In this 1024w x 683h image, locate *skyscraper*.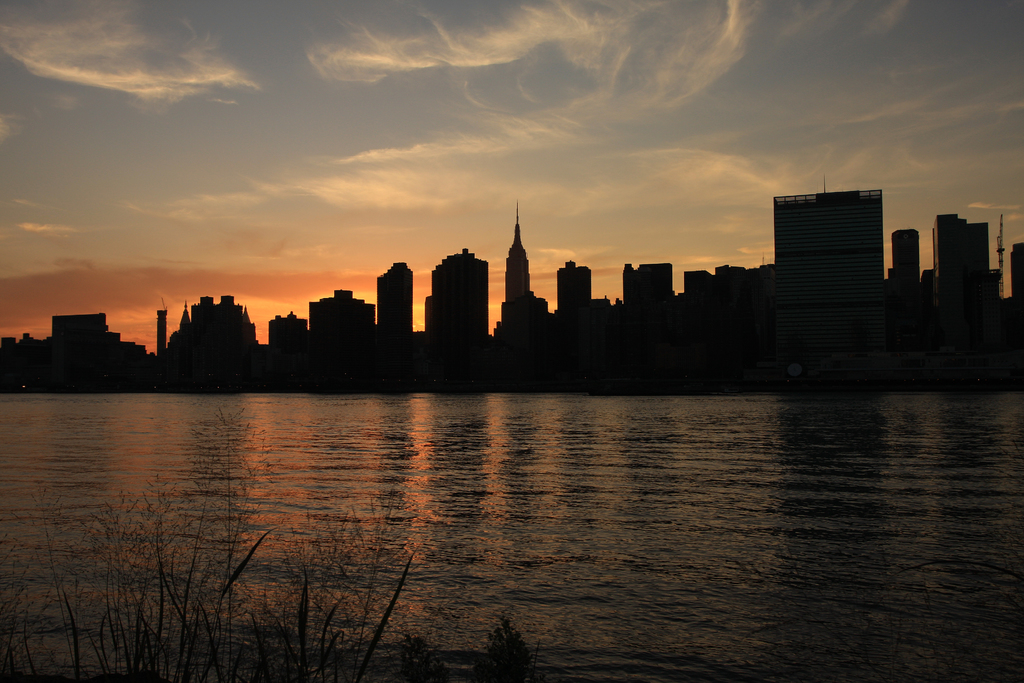
Bounding box: 378 264 438 376.
